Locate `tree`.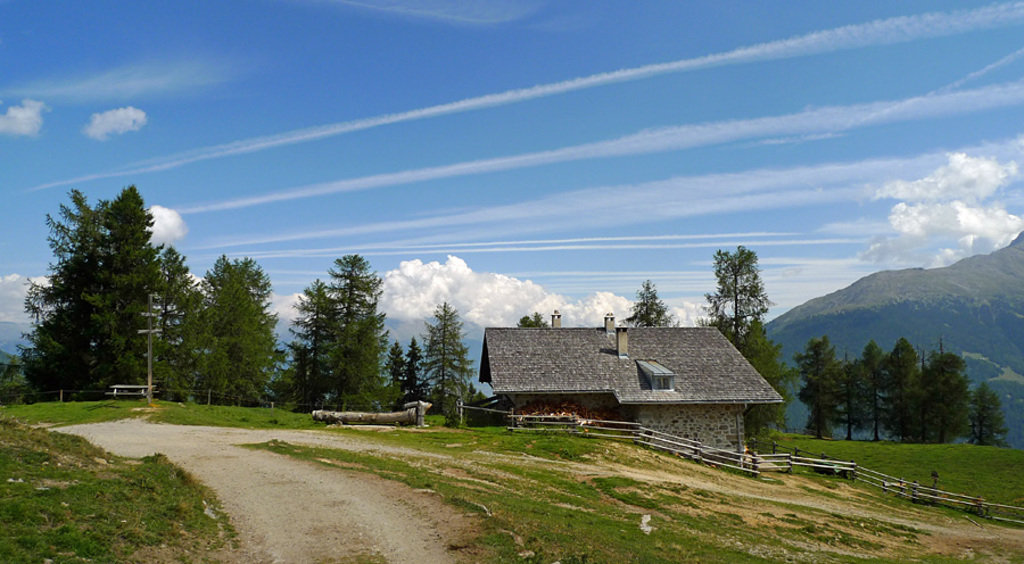
Bounding box: [x1=518, y1=308, x2=555, y2=330].
